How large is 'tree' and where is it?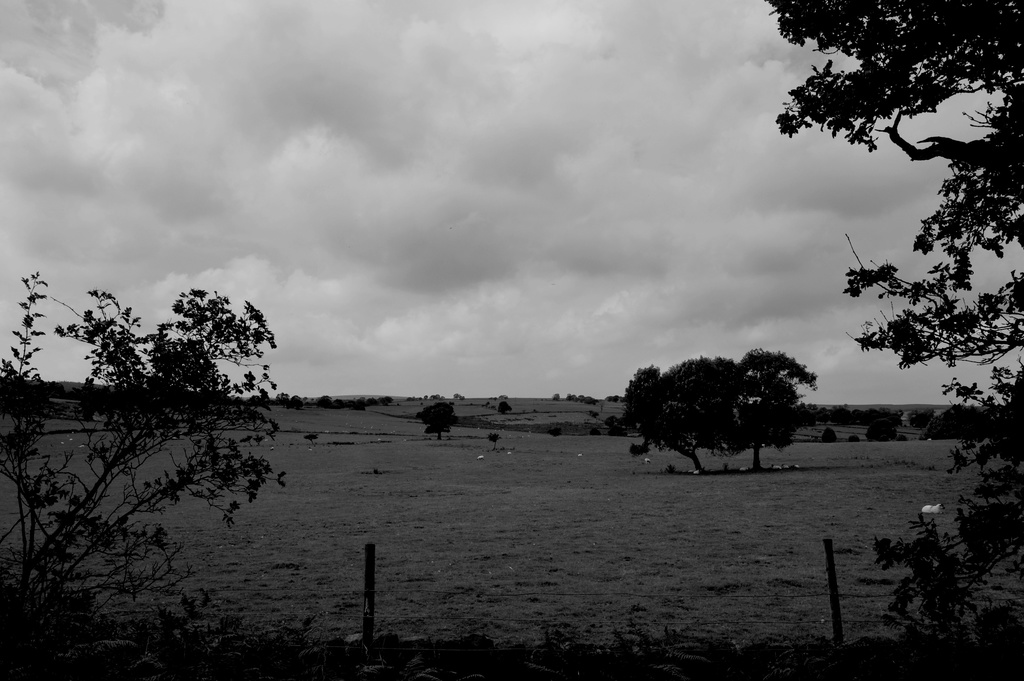
Bounding box: (x1=619, y1=353, x2=751, y2=466).
